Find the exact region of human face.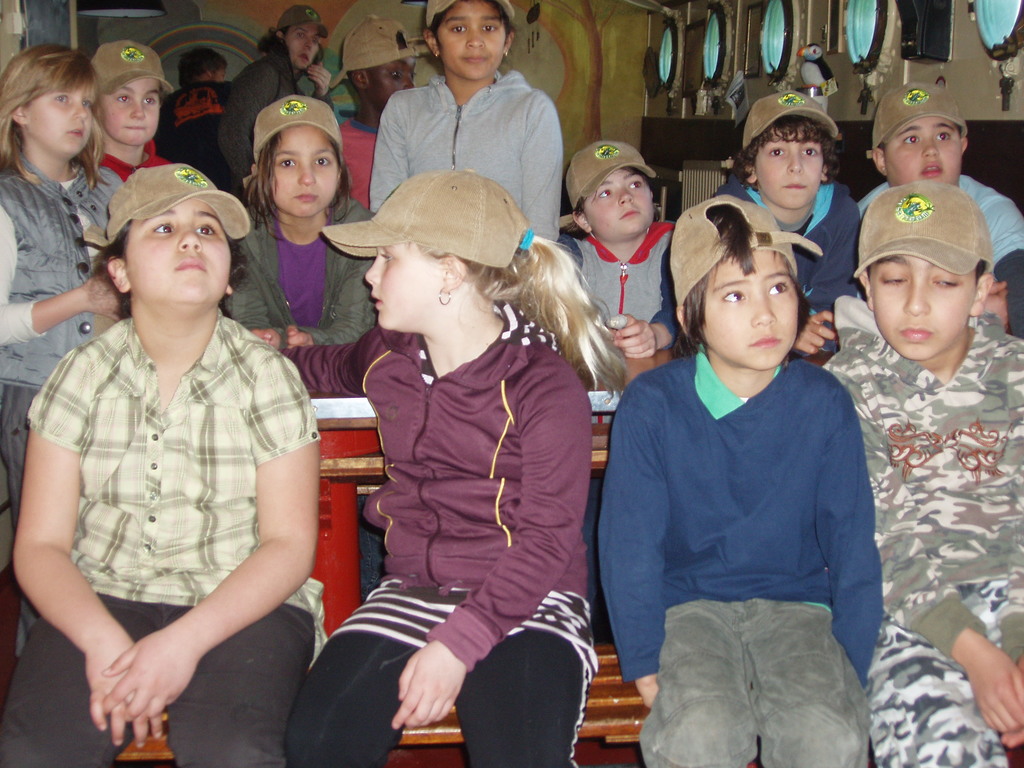
Exact region: [x1=369, y1=49, x2=413, y2=109].
